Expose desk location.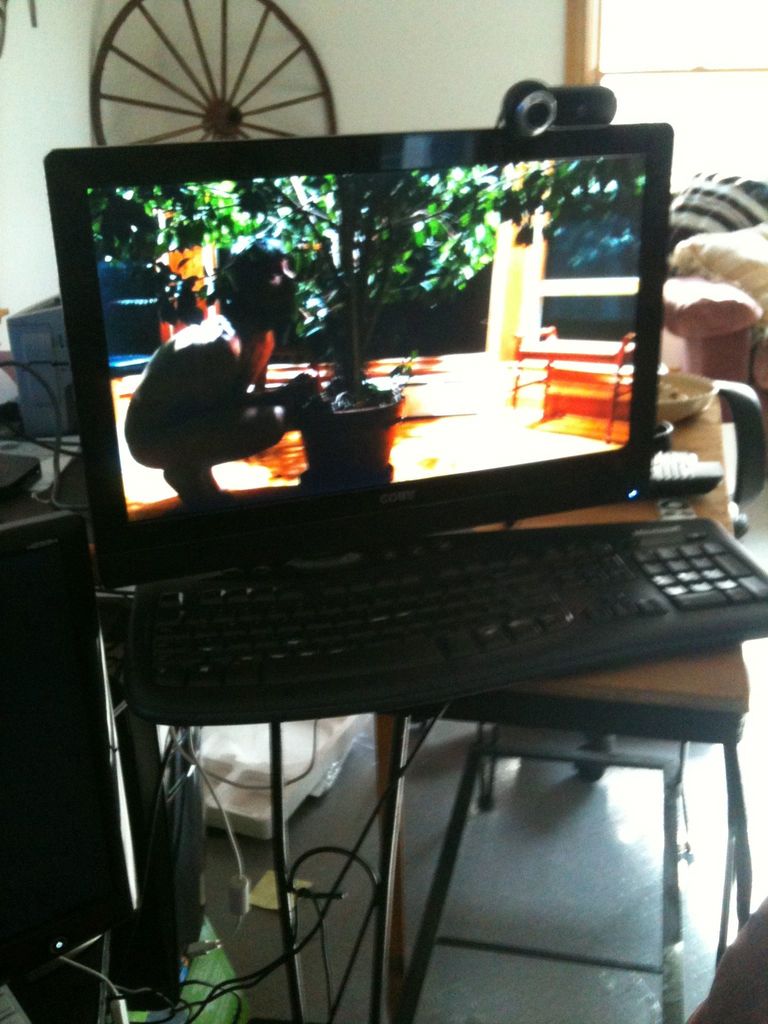
Exposed at left=383, top=423, right=750, bottom=1023.
